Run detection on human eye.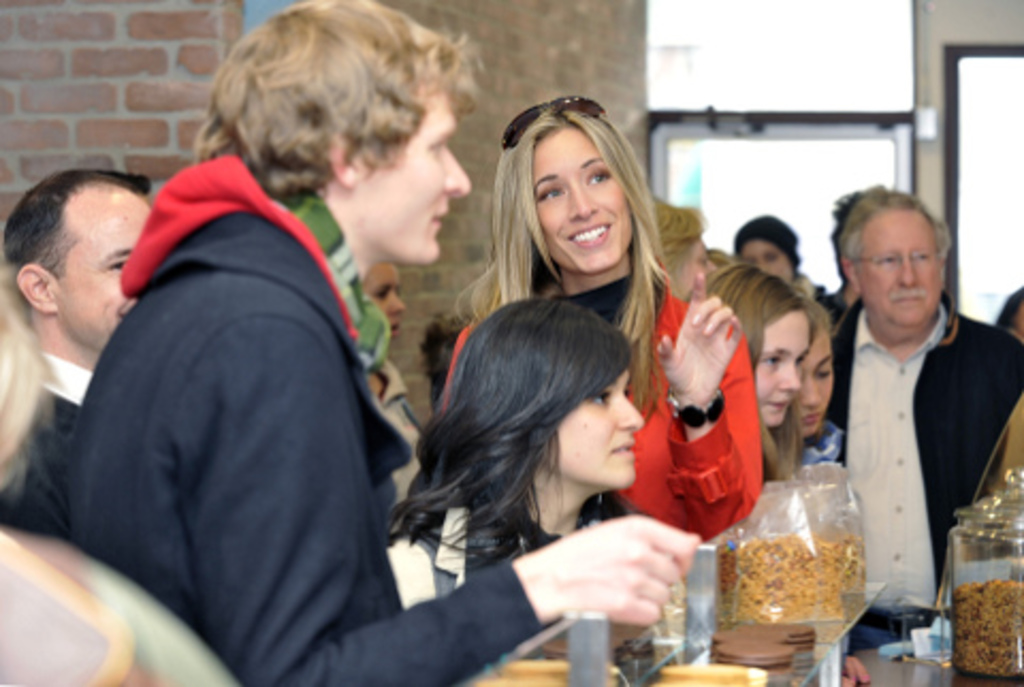
Result: <region>587, 388, 612, 410</region>.
